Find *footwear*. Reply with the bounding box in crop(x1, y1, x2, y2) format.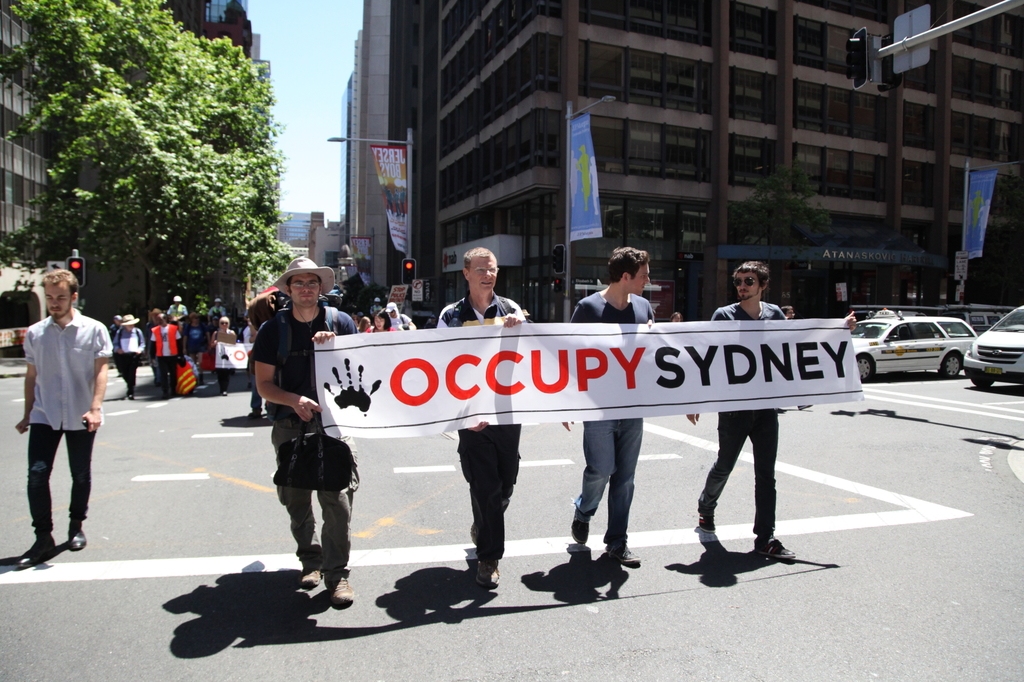
crop(221, 390, 227, 395).
